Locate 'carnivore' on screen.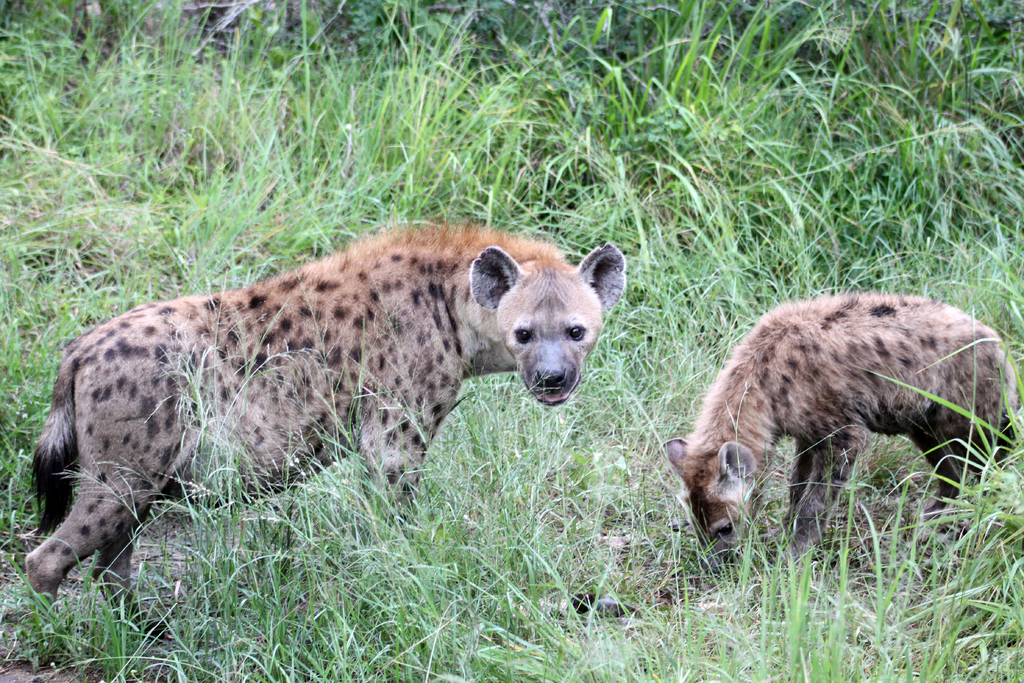
On screen at 658 272 1006 586.
